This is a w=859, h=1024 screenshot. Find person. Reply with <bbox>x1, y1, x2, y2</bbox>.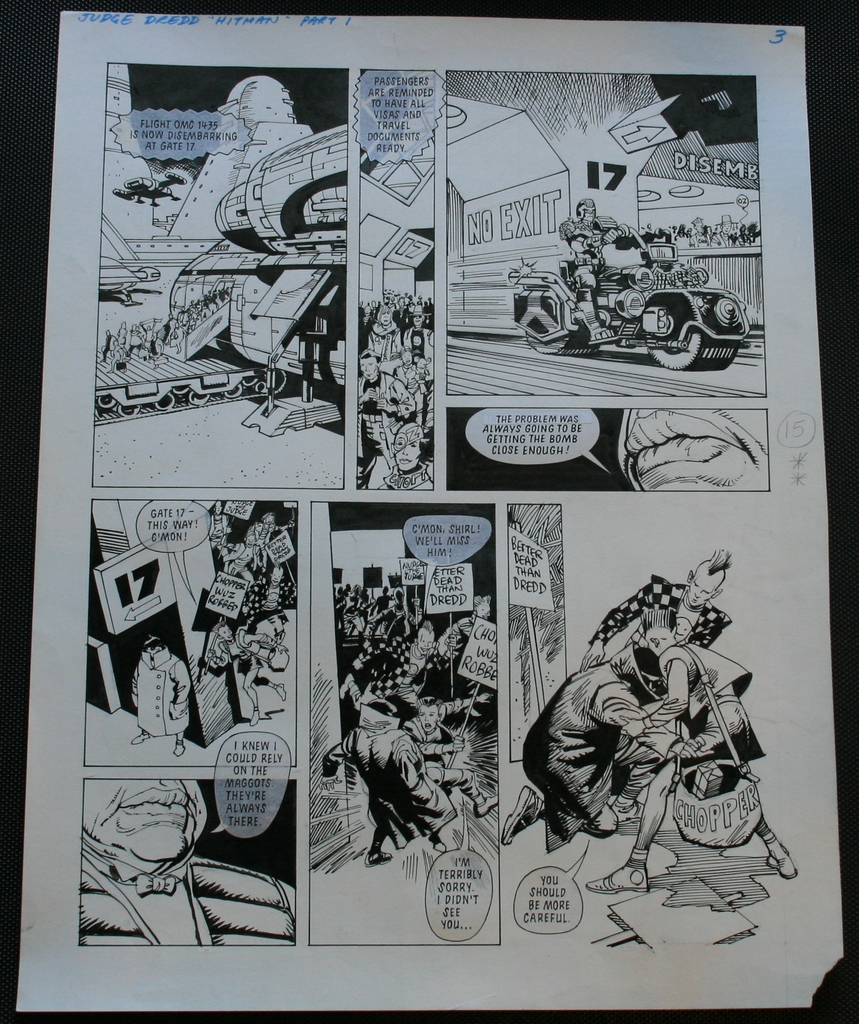
<bbox>84, 780, 302, 948</bbox>.
